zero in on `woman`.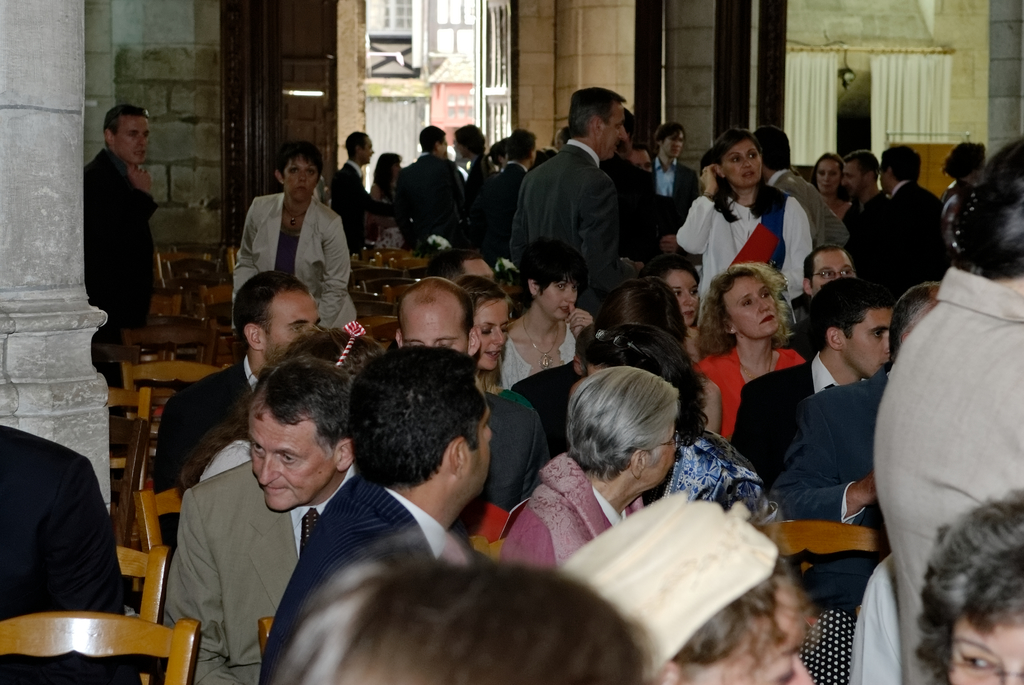
Zeroed in: locate(466, 272, 533, 414).
